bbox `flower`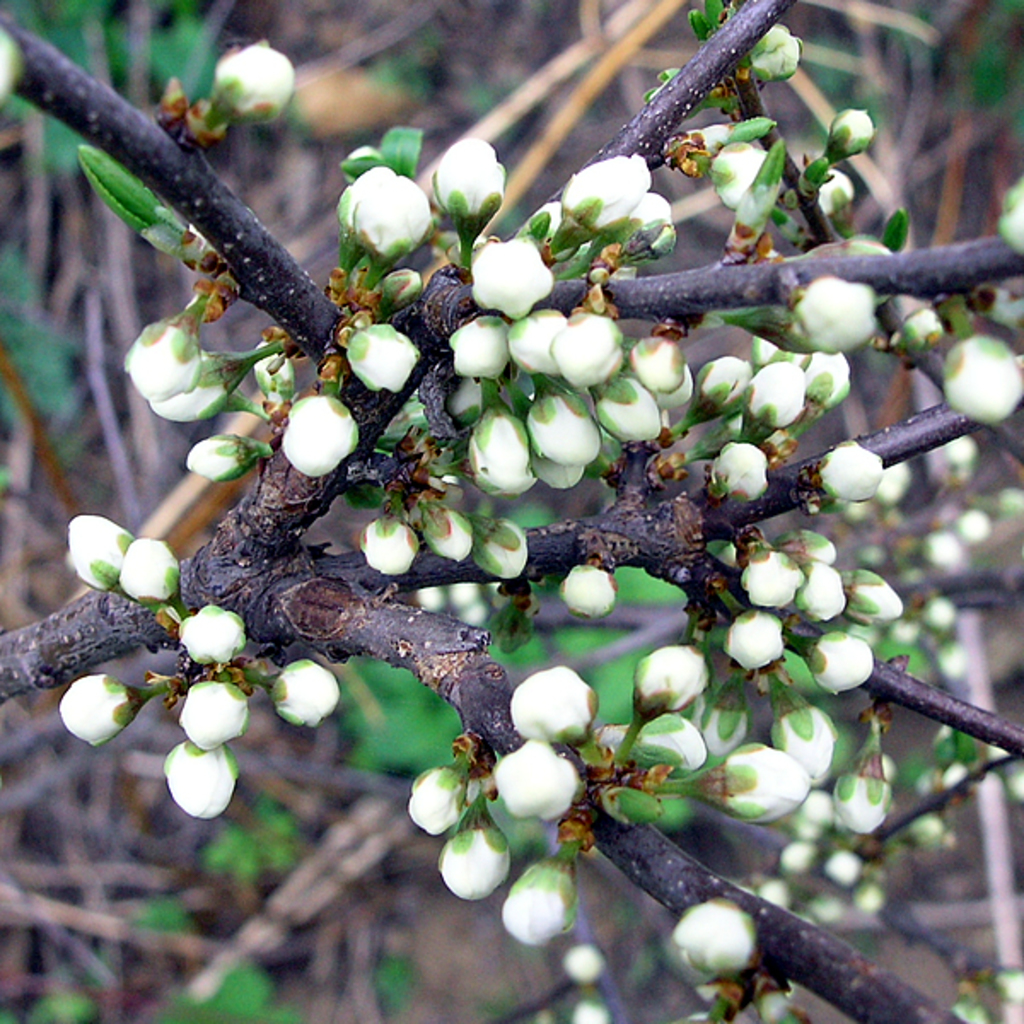
626, 193, 684, 251
